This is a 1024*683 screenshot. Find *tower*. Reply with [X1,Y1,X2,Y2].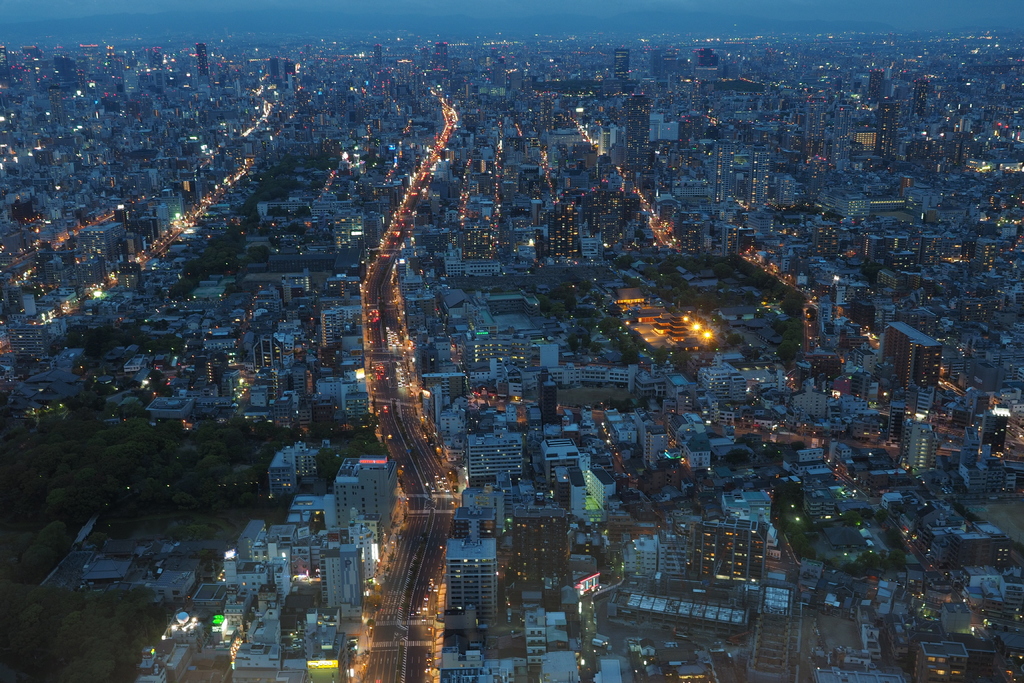
[271,58,296,79].
